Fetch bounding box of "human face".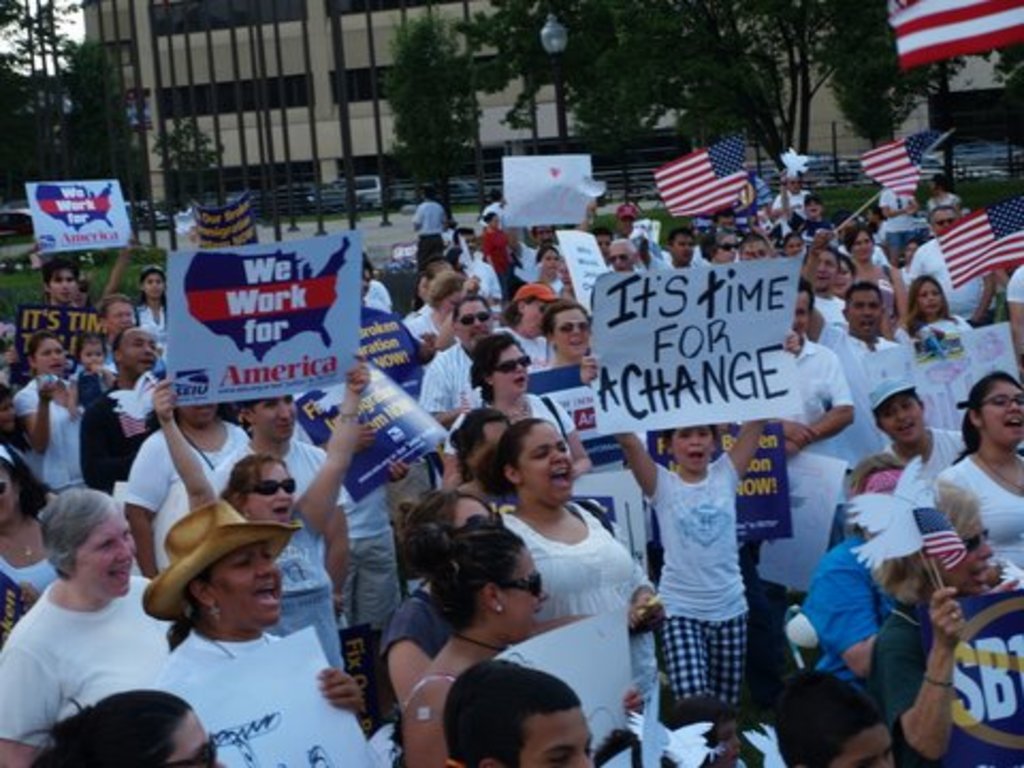
Bbox: 557 305 587 361.
